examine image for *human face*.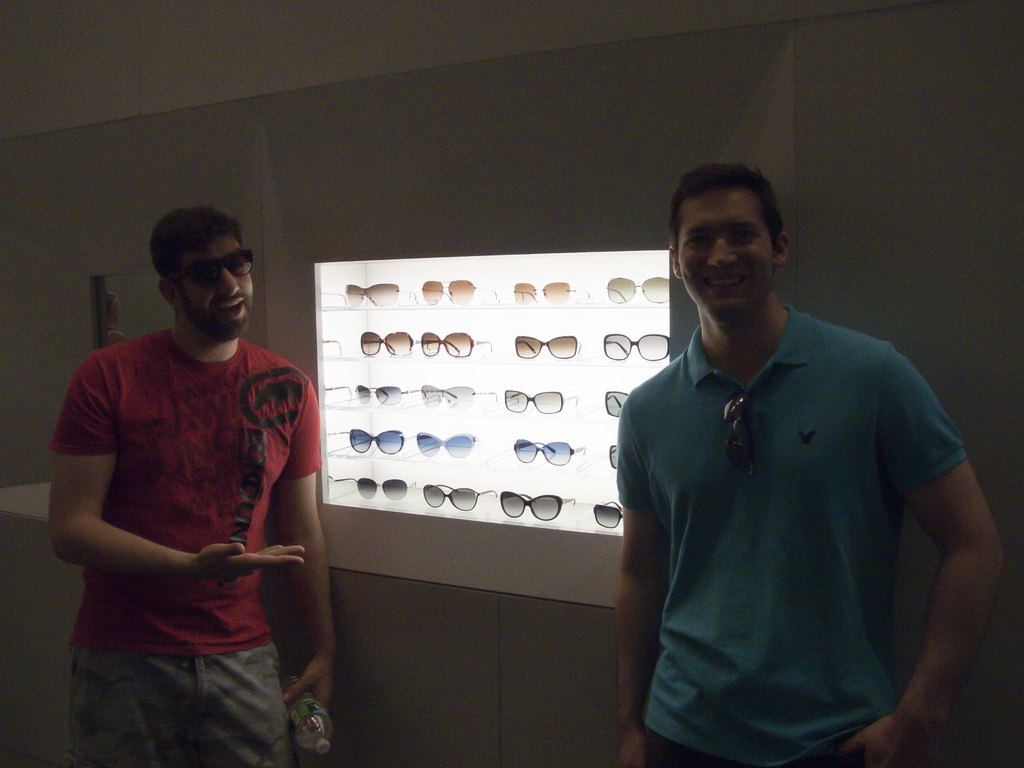
Examination result: pyautogui.locateOnScreen(172, 232, 255, 335).
